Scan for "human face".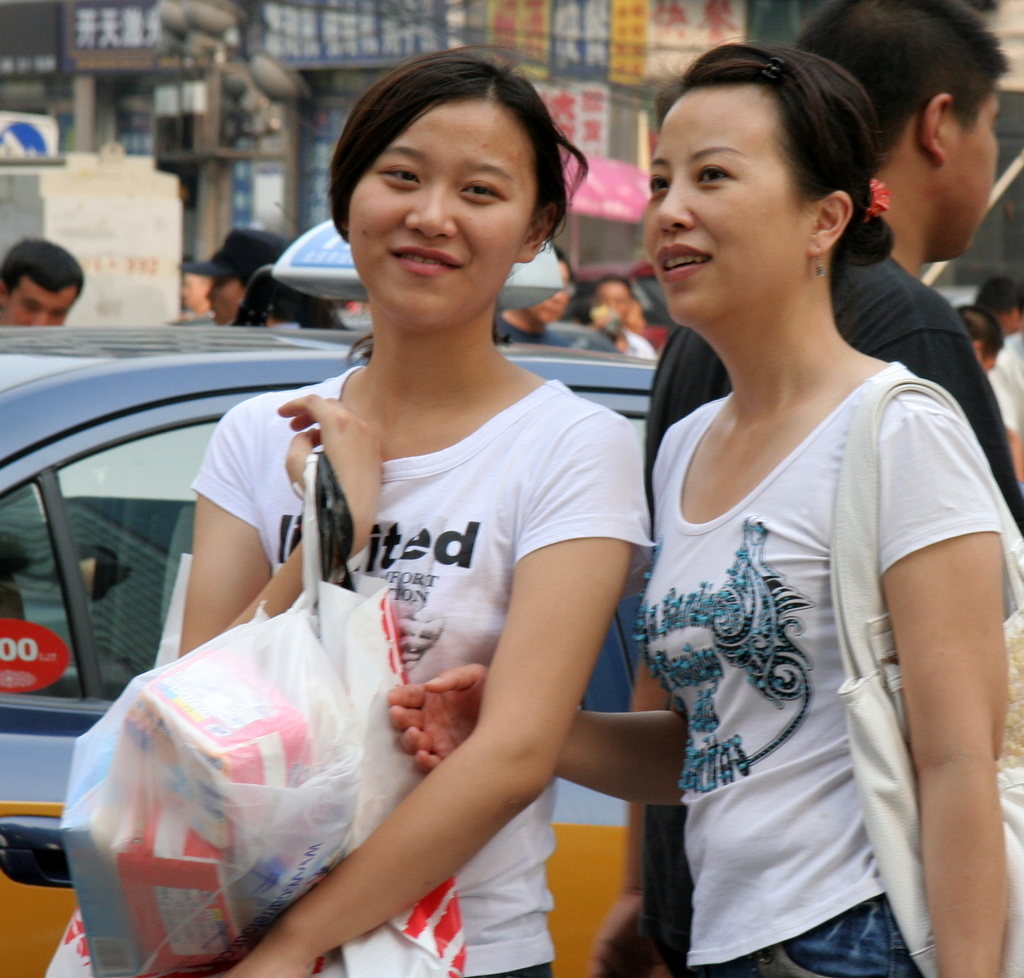
Scan result: [642, 82, 815, 321].
